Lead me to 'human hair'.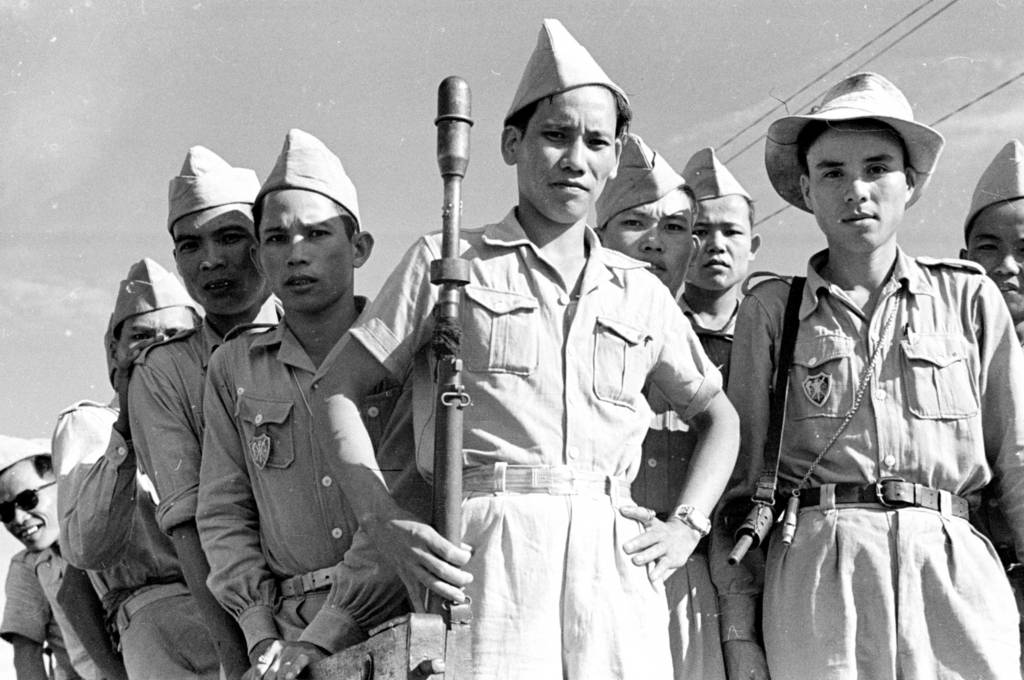
Lead to [x1=600, y1=183, x2=700, y2=235].
